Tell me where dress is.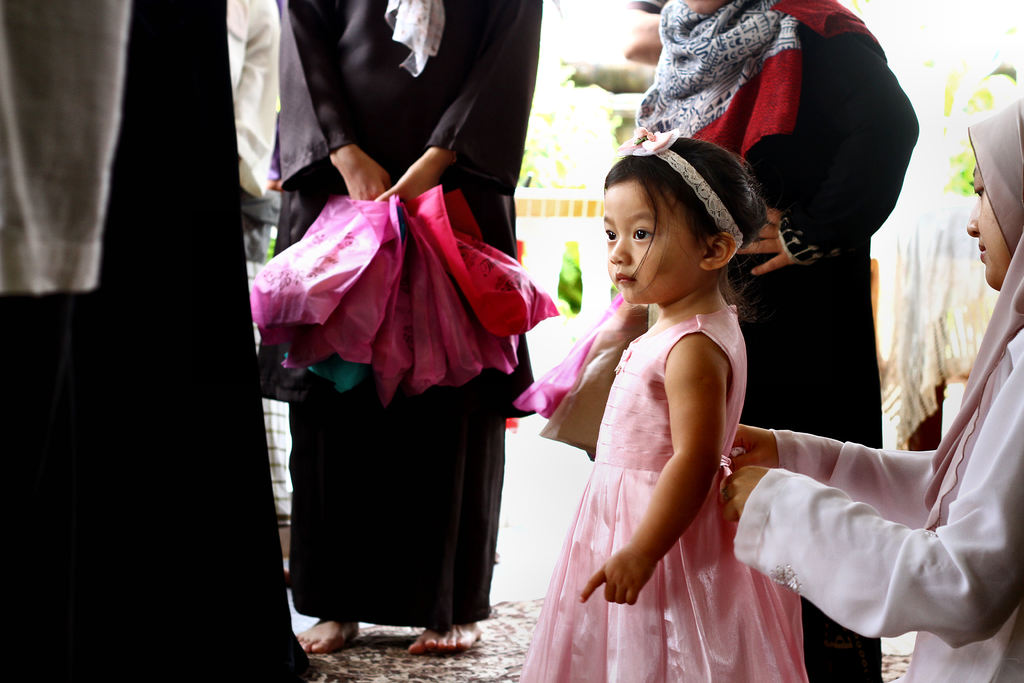
dress is at (x1=516, y1=304, x2=810, y2=682).
